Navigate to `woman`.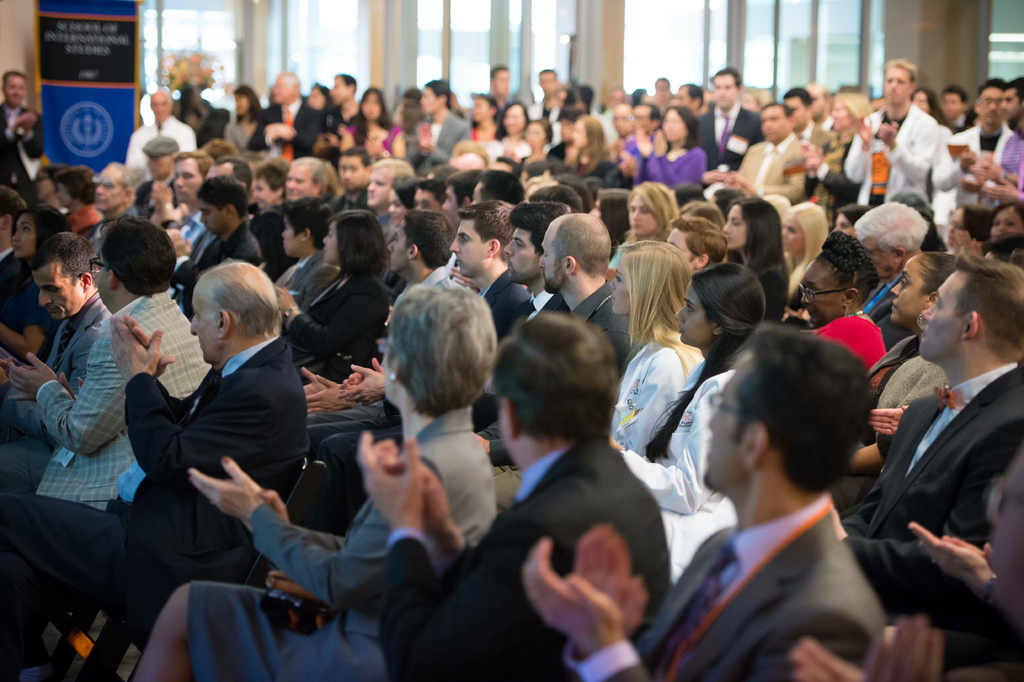
Navigation target: {"left": 474, "top": 92, "right": 505, "bottom": 142}.
